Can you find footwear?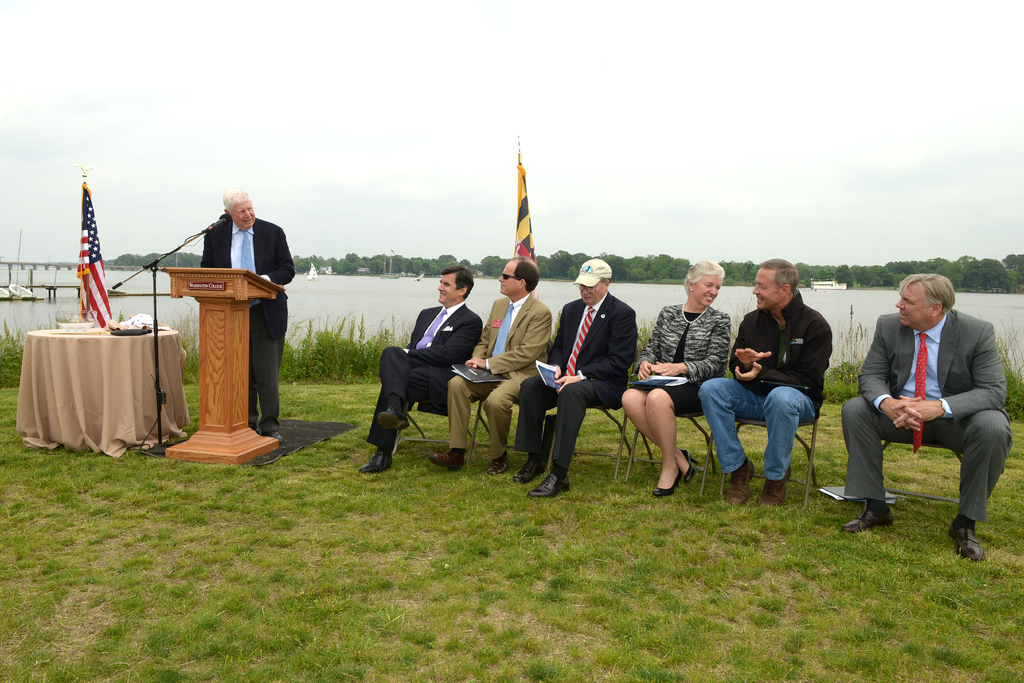
Yes, bounding box: bbox=(526, 472, 570, 500).
